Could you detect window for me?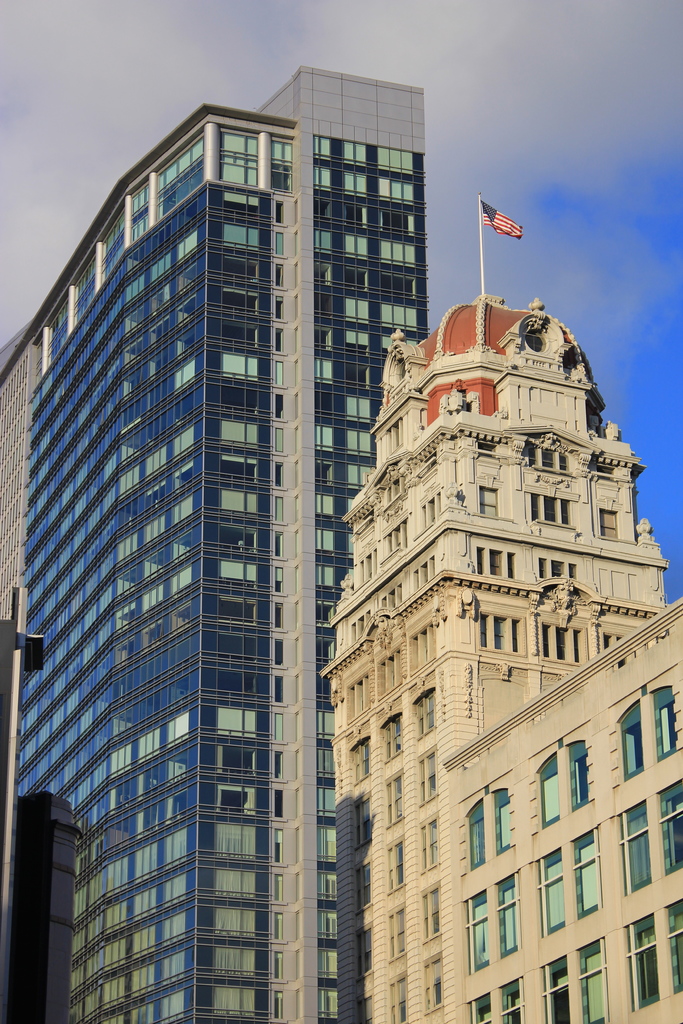
Detection result: box(477, 489, 504, 515).
